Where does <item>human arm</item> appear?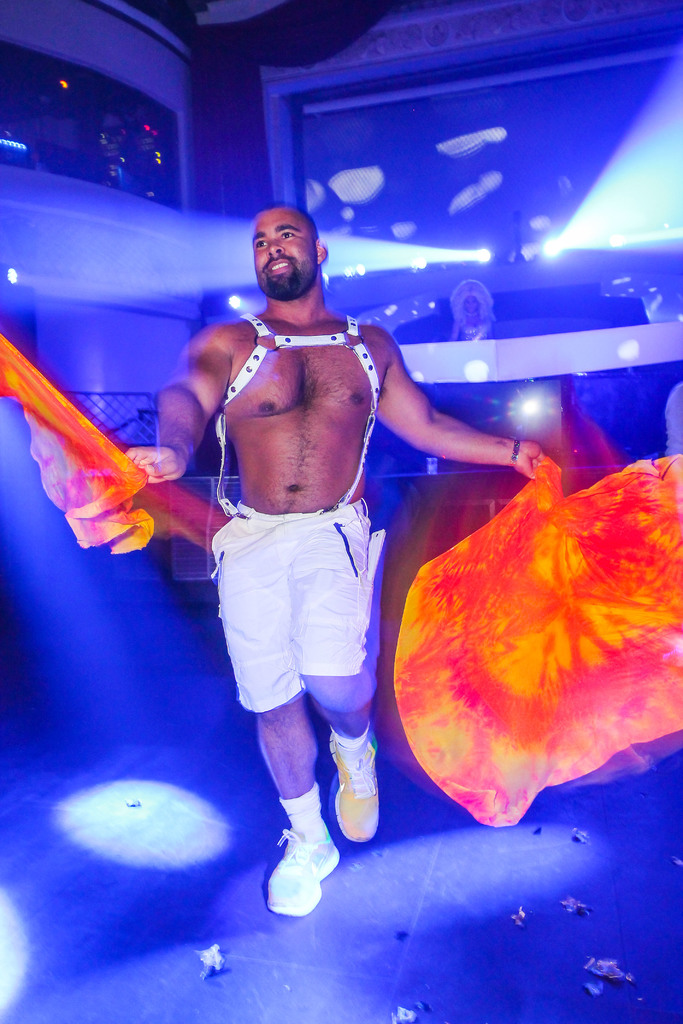
Appears at (357,365,543,495).
